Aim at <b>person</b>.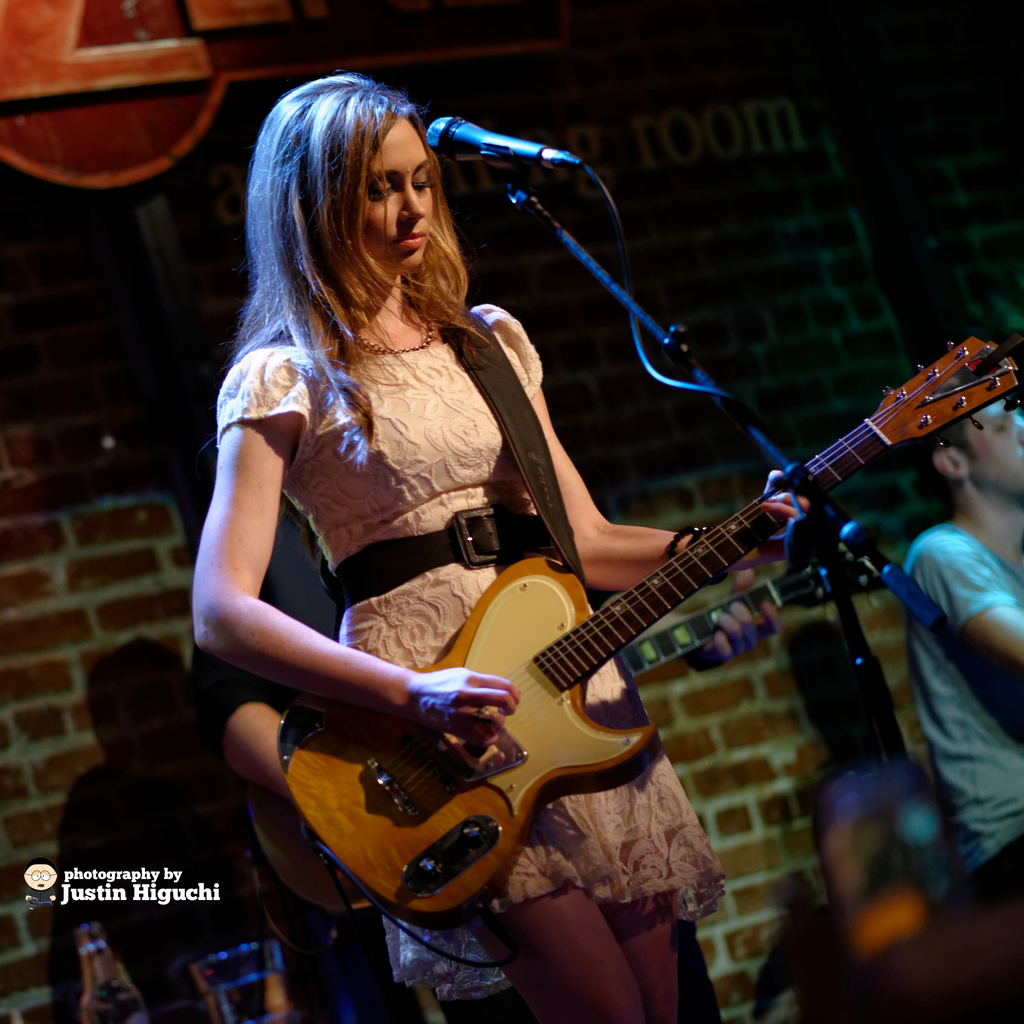
Aimed at (left=188, top=73, right=806, bottom=1023).
